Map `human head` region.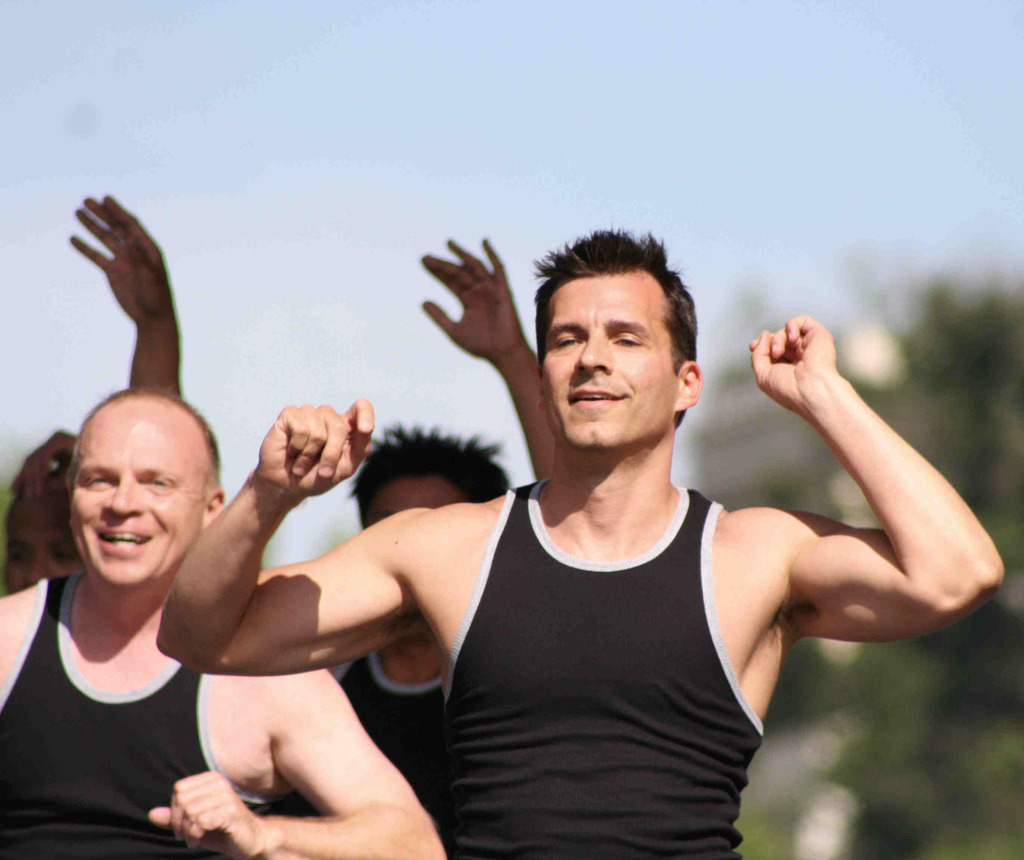
Mapped to (left=5, top=477, right=79, bottom=594).
